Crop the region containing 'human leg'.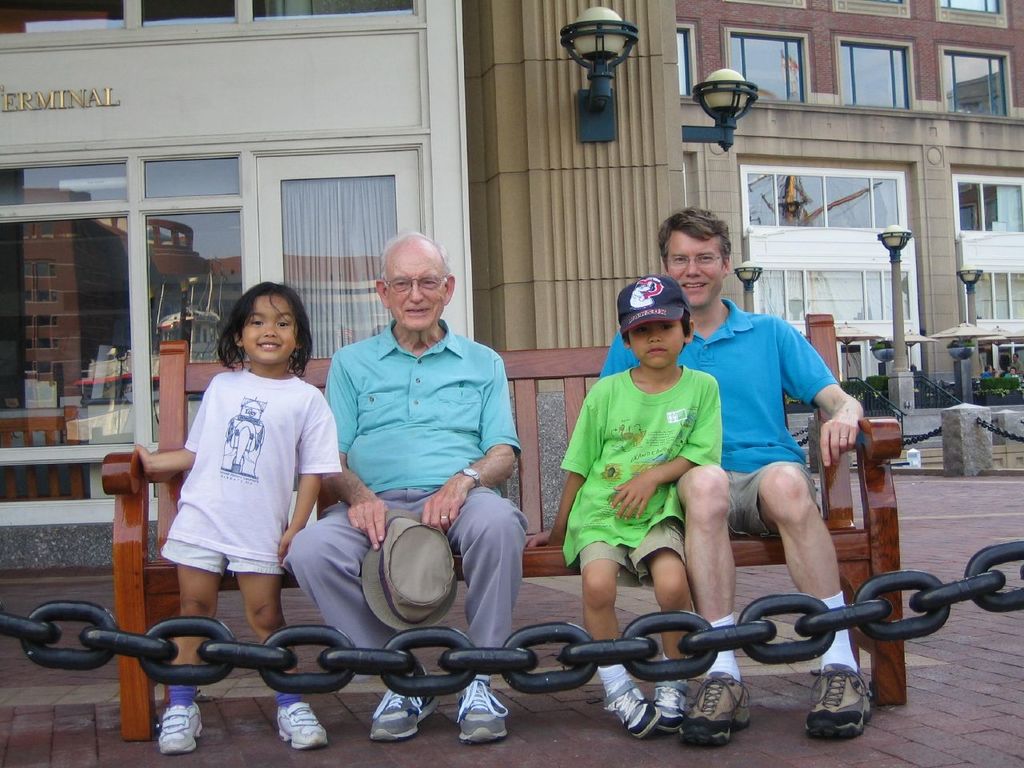
Crop region: 461 490 507 748.
